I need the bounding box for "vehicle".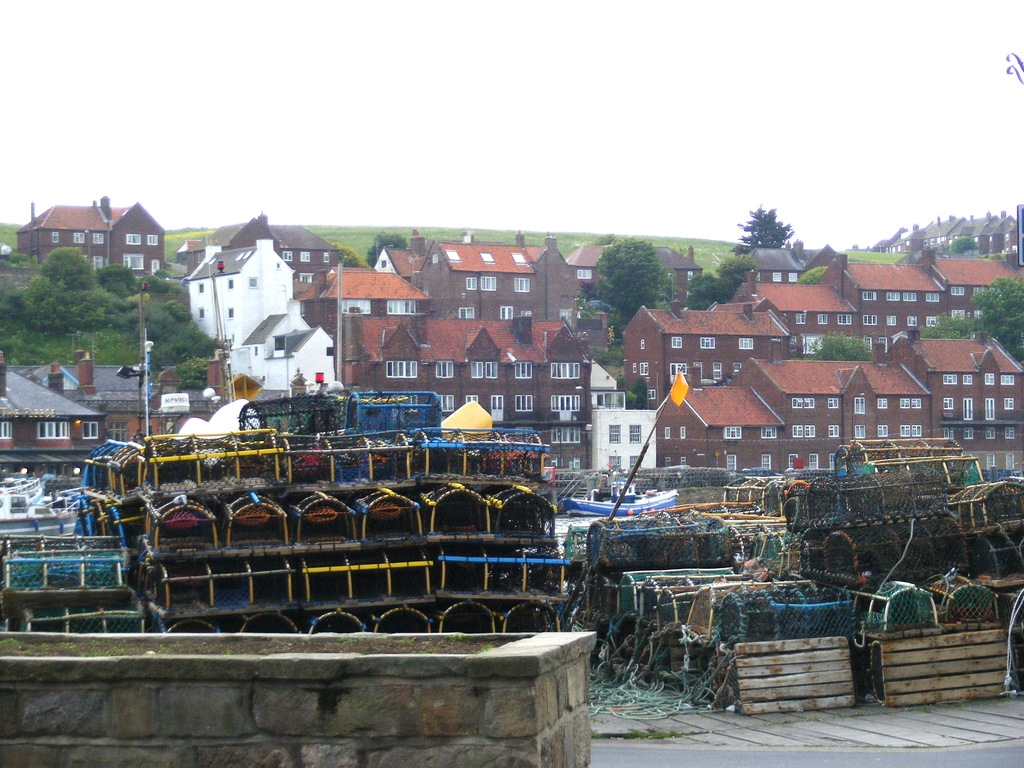
Here it is: detection(0, 471, 45, 508).
